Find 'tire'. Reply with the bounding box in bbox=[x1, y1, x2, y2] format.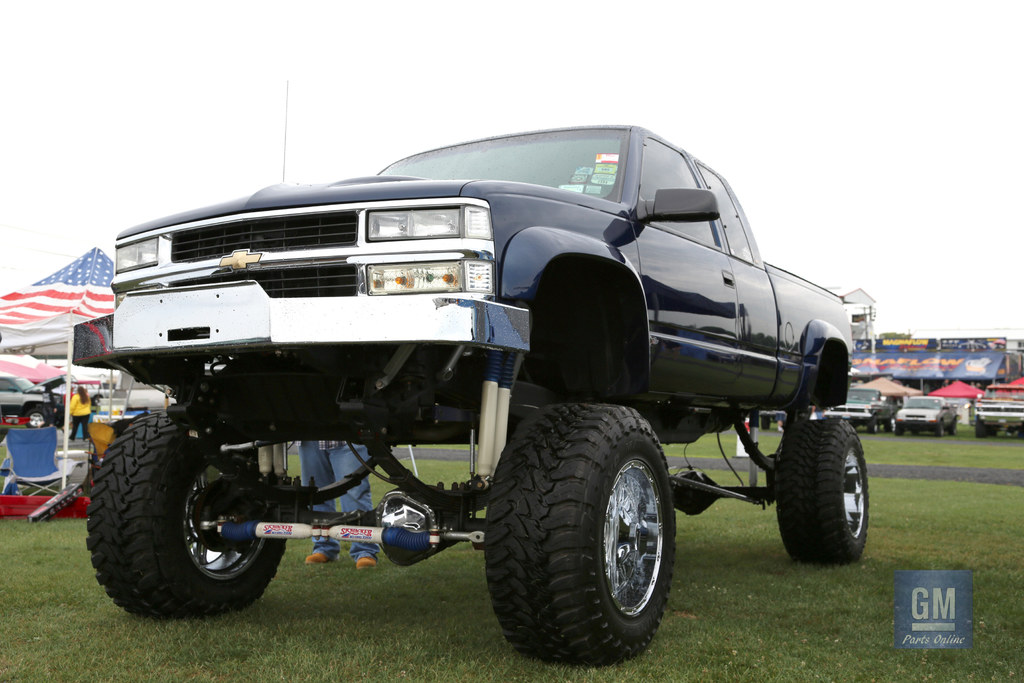
bbox=[87, 411, 286, 614].
